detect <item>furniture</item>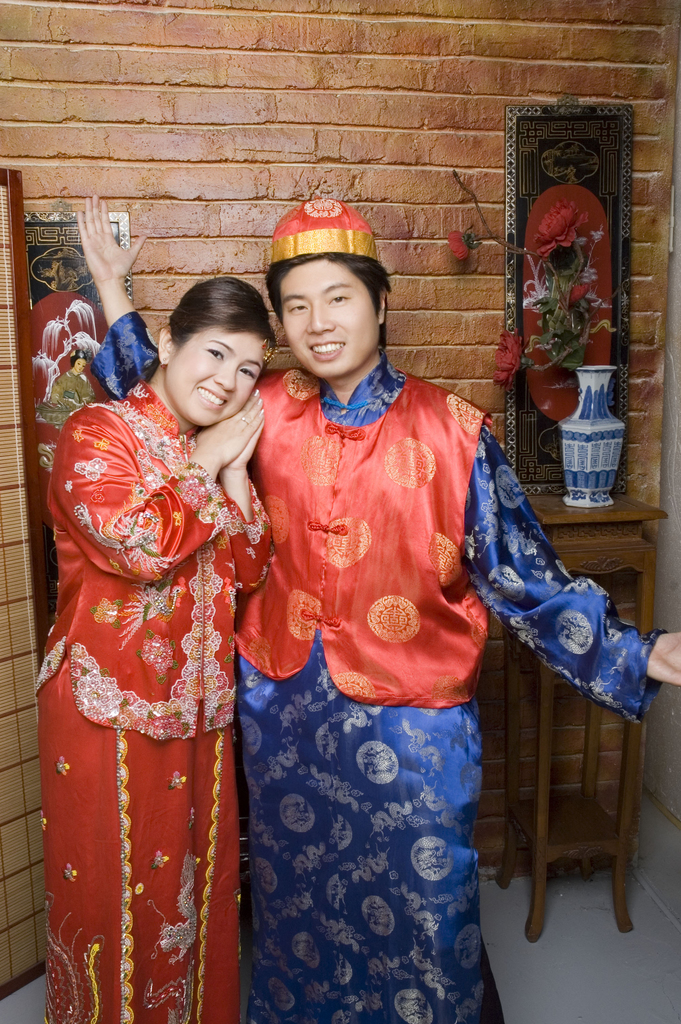
rect(495, 492, 668, 943)
